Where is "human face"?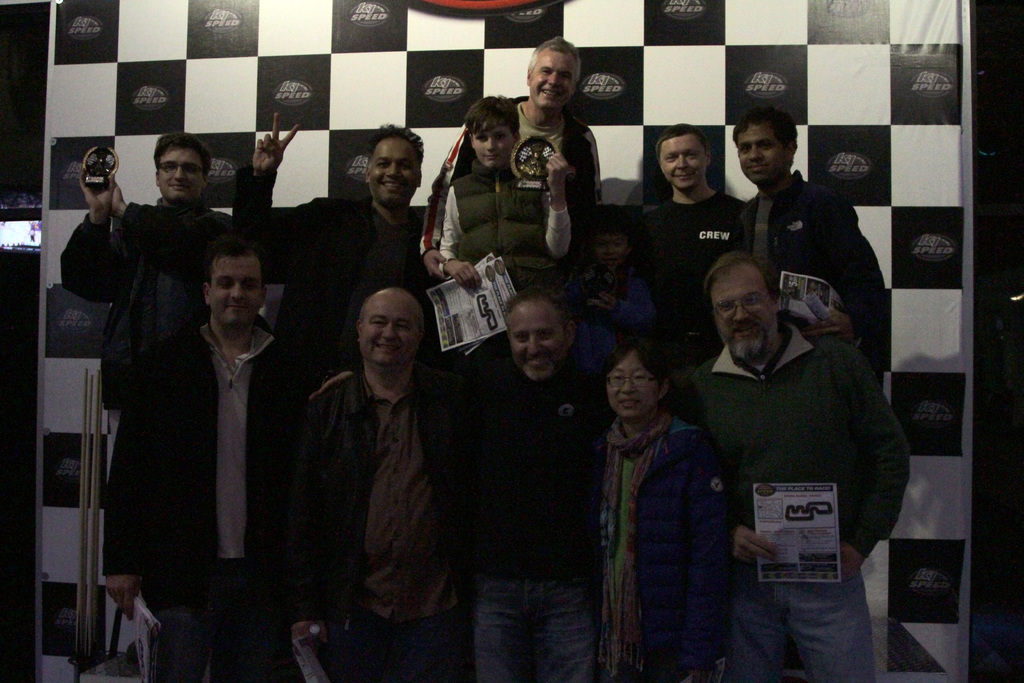
detection(157, 147, 202, 201).
